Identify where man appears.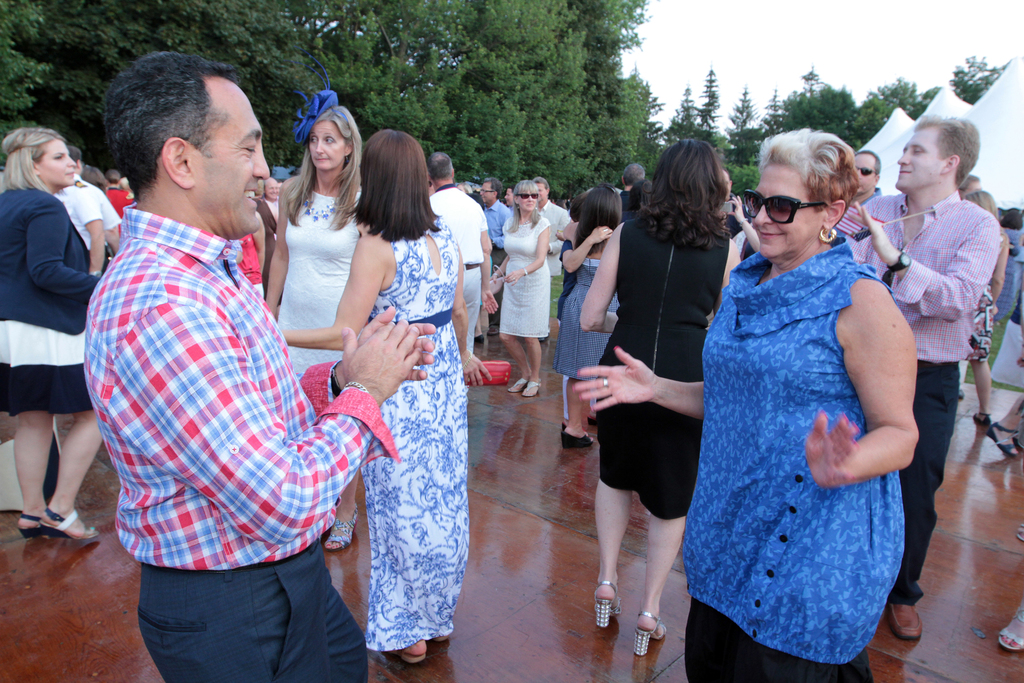
Appears at rect(842, 110, 1006, 644).
